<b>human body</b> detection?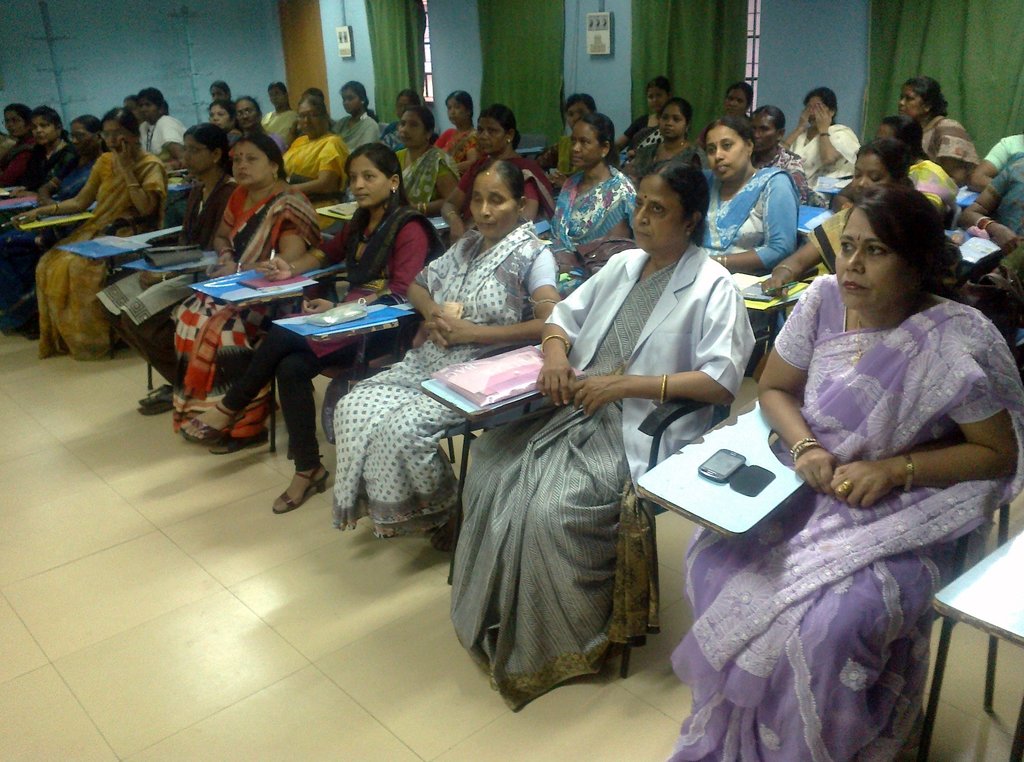
<bbox>541, 91, 600, 184</bbox>
